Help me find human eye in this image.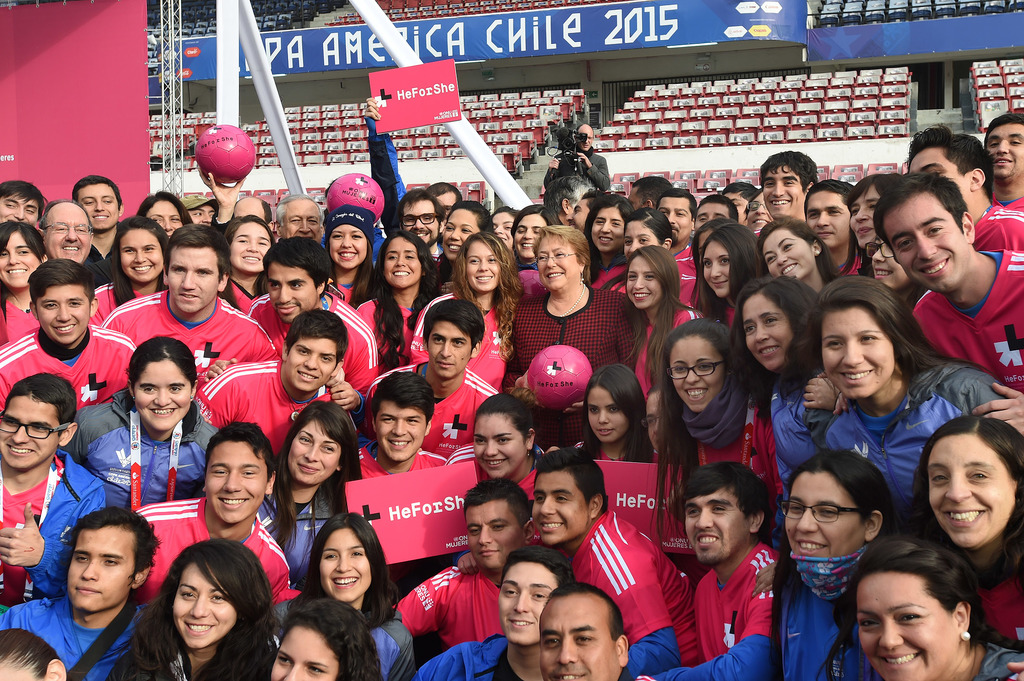
Found it: [left=170, top=216, right=180, bottom=224].
